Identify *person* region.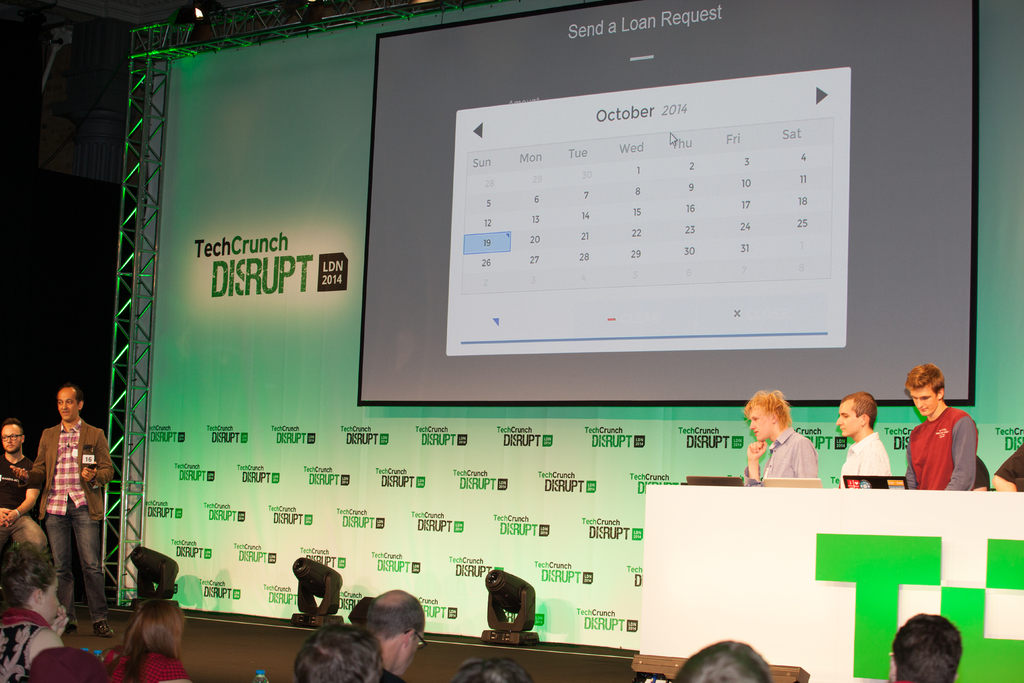
Region: select_region(115, 604, 186, 682).
